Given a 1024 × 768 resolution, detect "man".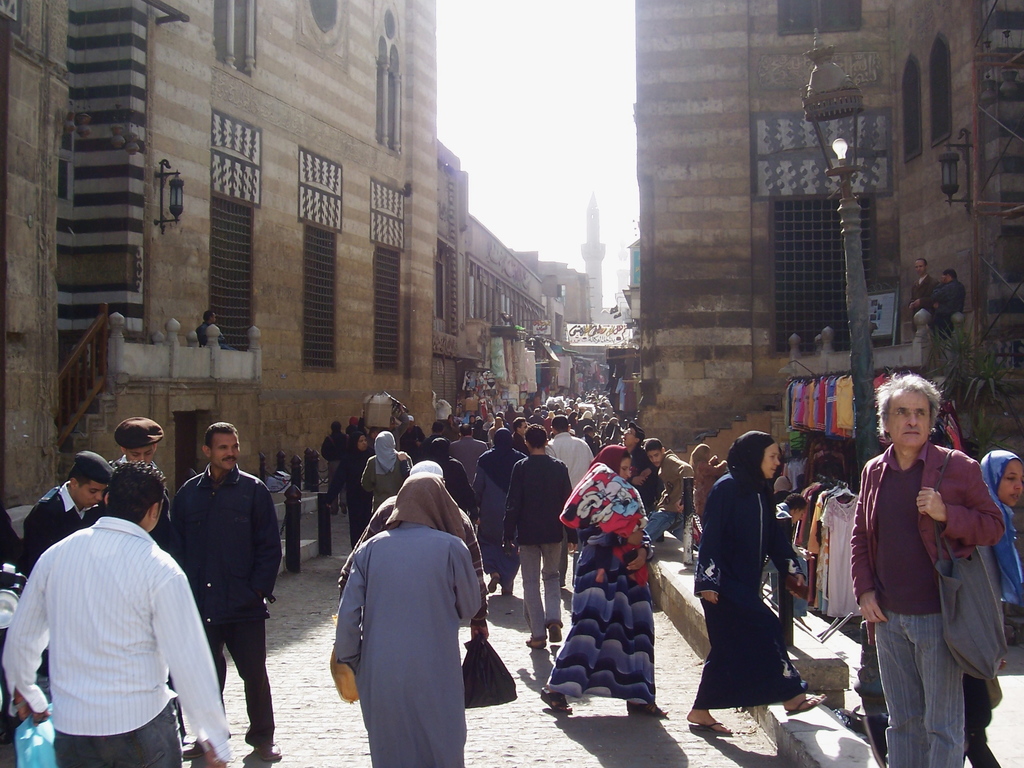
(x1=194, y1=309, x2=239, y2=353).
